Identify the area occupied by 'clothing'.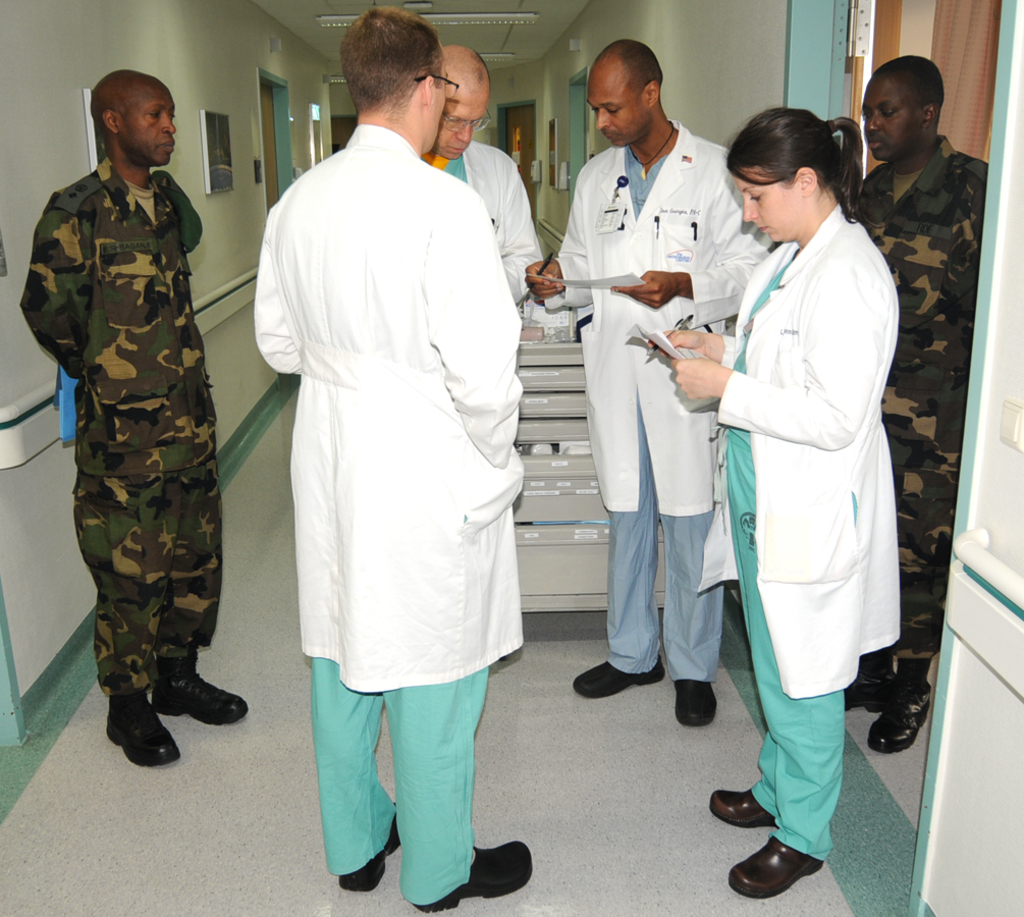
Area: detection(17, 158, 222, 696).
